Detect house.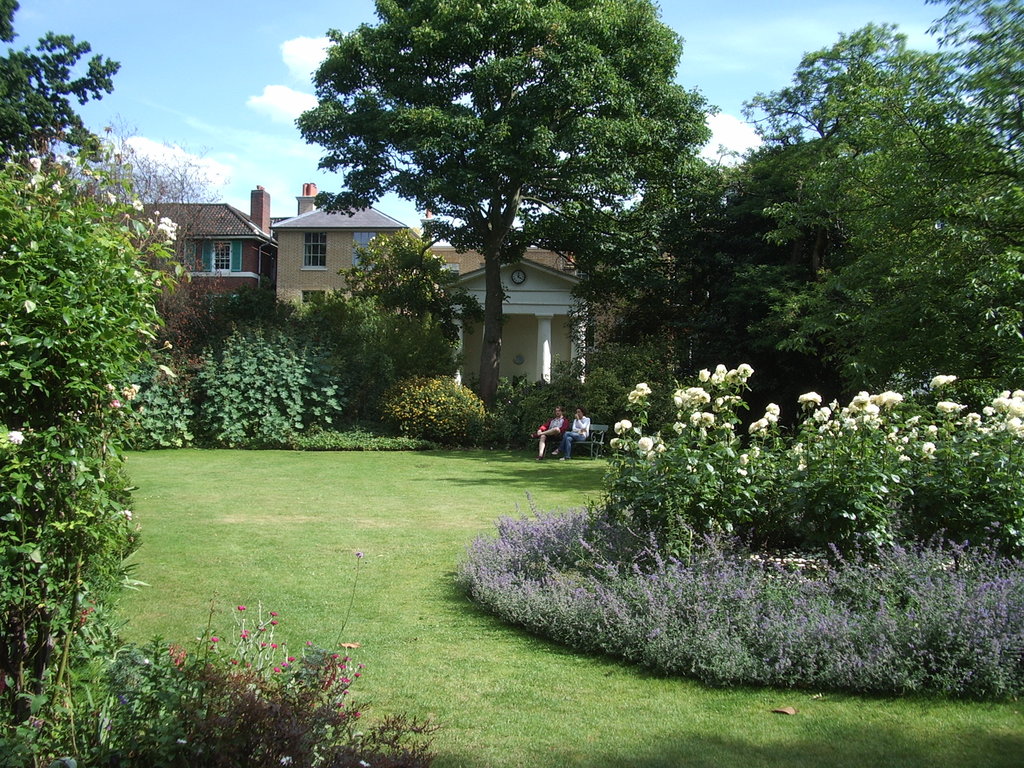
Detected at (x1=92, y1=183, x2=277, y2=372).
